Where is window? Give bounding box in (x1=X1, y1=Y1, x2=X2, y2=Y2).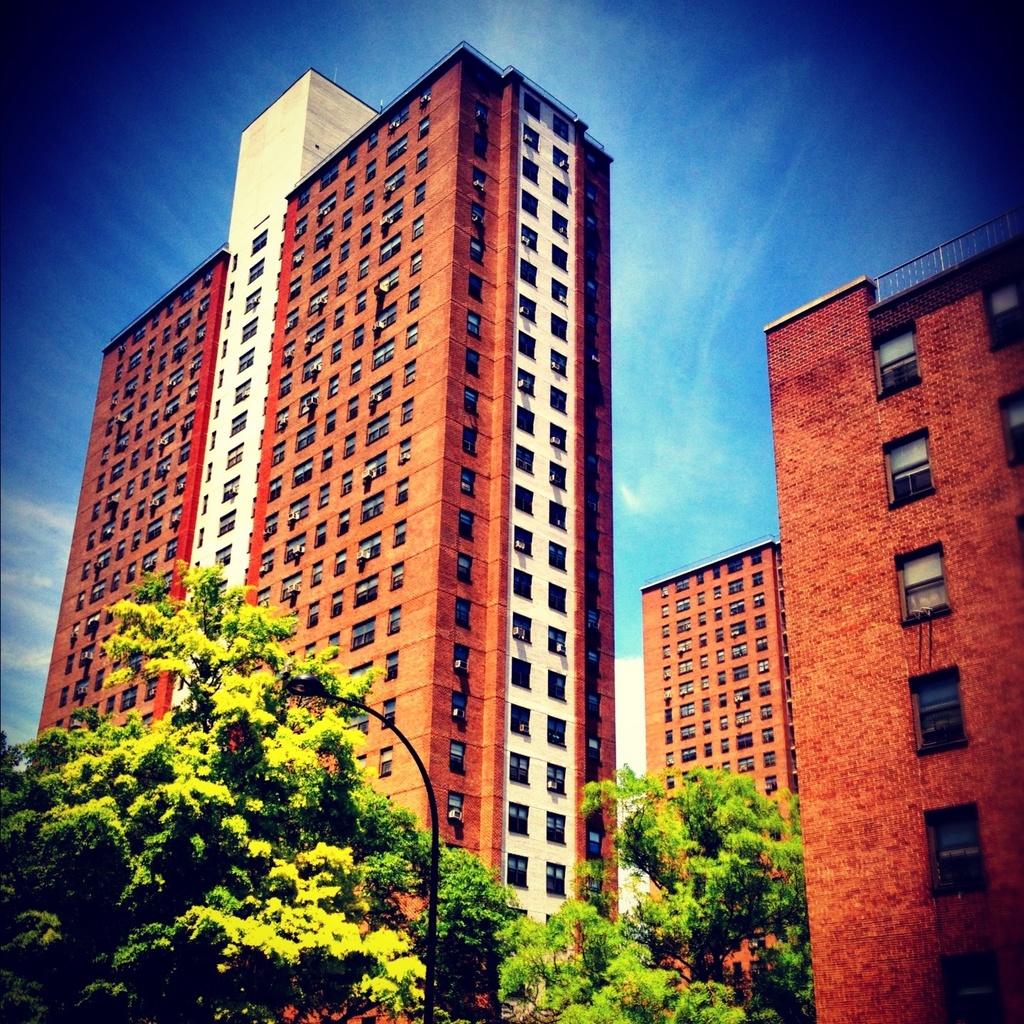
(x1=551, y1=179, x2=567, y2=203).
